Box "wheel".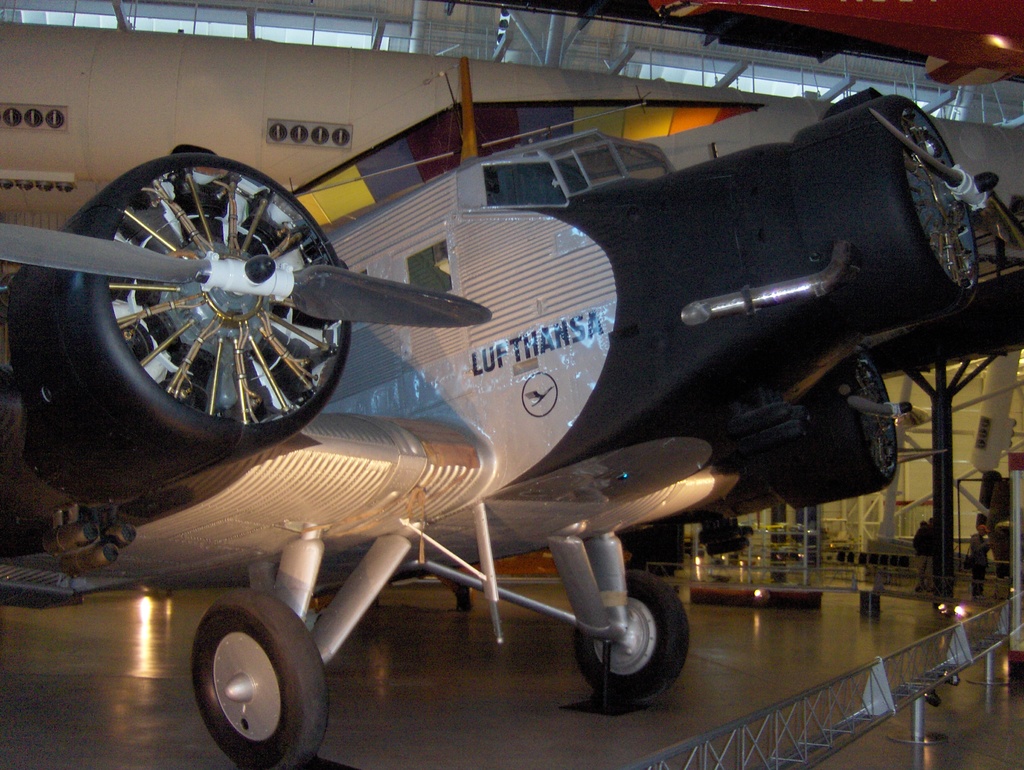
[x1=179, y1=601, x2=324, y2=760].
